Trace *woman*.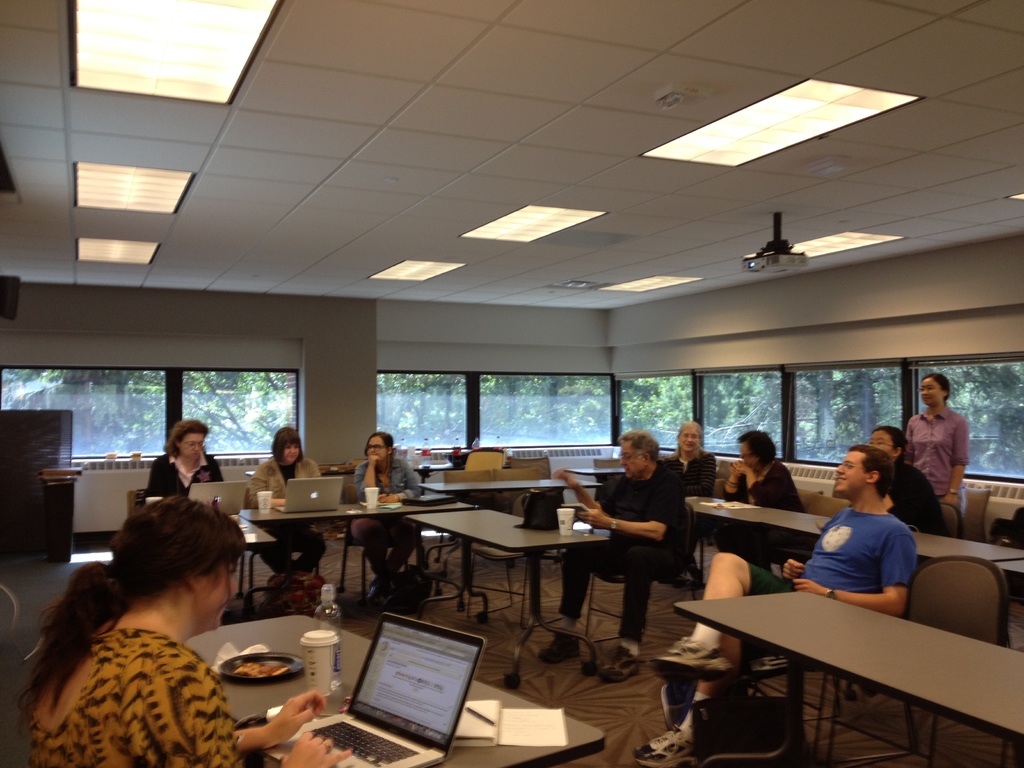
Traced to box(902, 371, 971, 535).
